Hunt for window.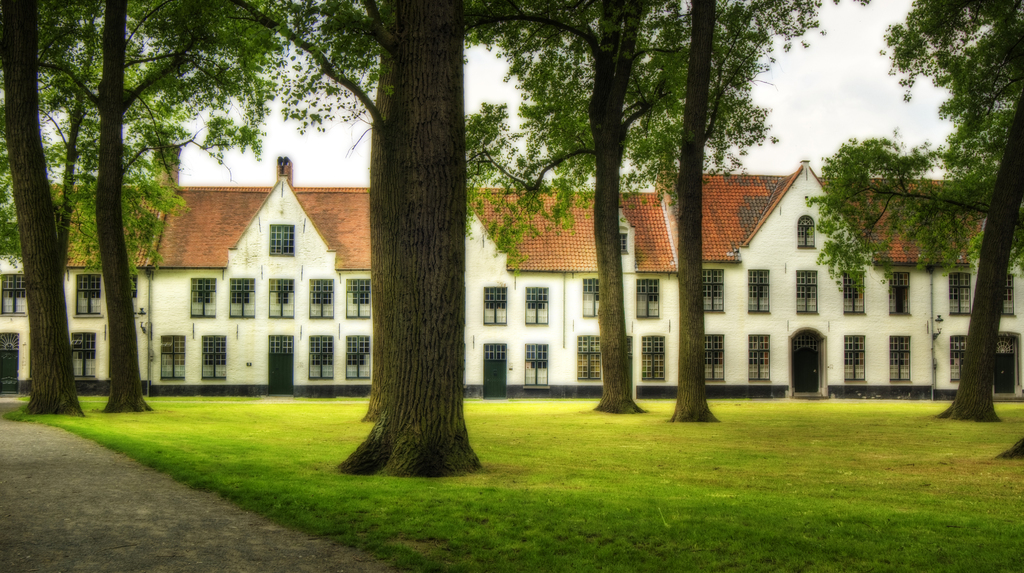
Hunted down at box=[705, 268, 724, 311].
